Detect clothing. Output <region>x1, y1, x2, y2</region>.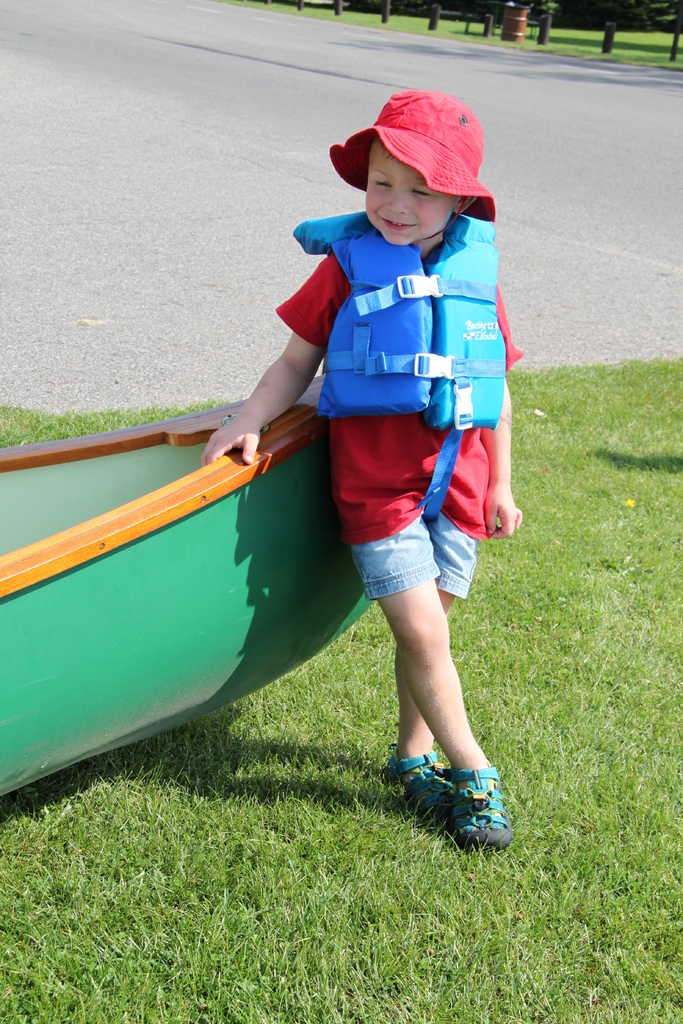
<region>278, 257, 525, 607</region>.
